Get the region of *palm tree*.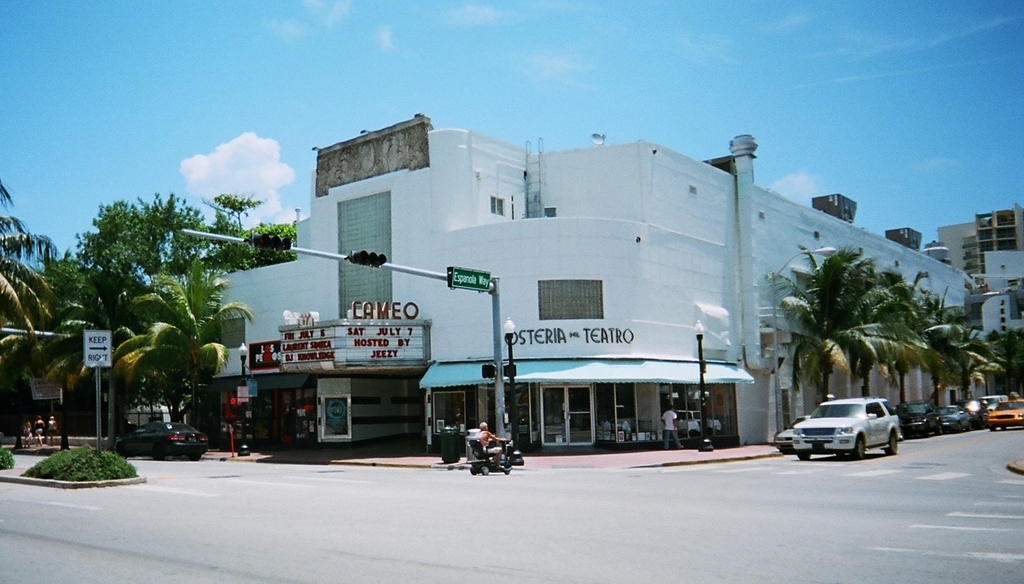
0/170/47/450.
